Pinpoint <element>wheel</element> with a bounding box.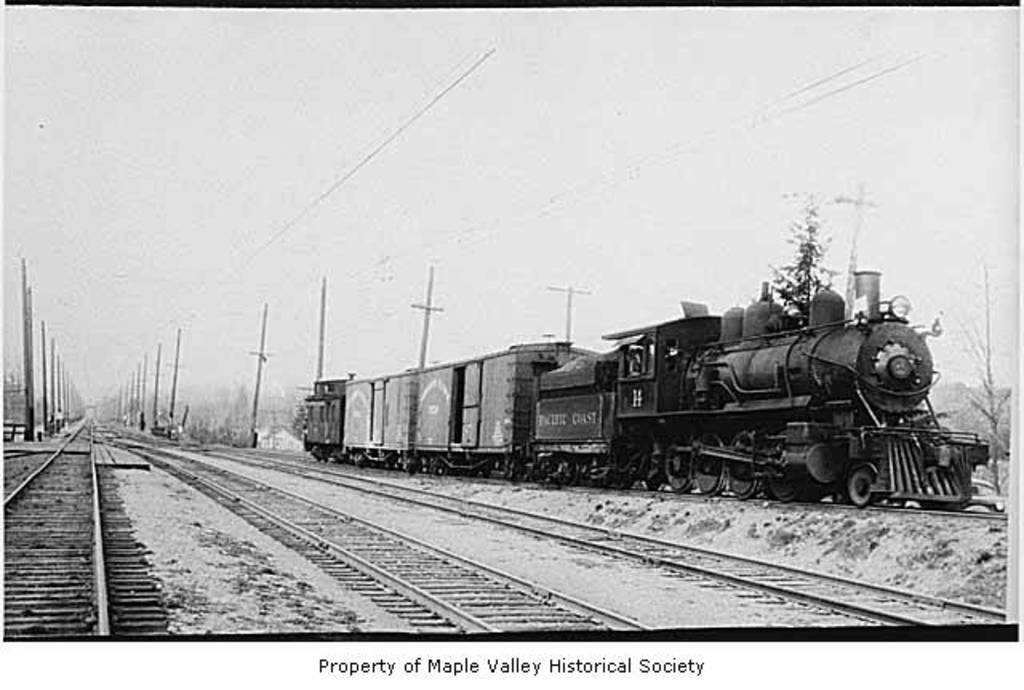
x1=557, y1=455, x2=578, y2=488.
